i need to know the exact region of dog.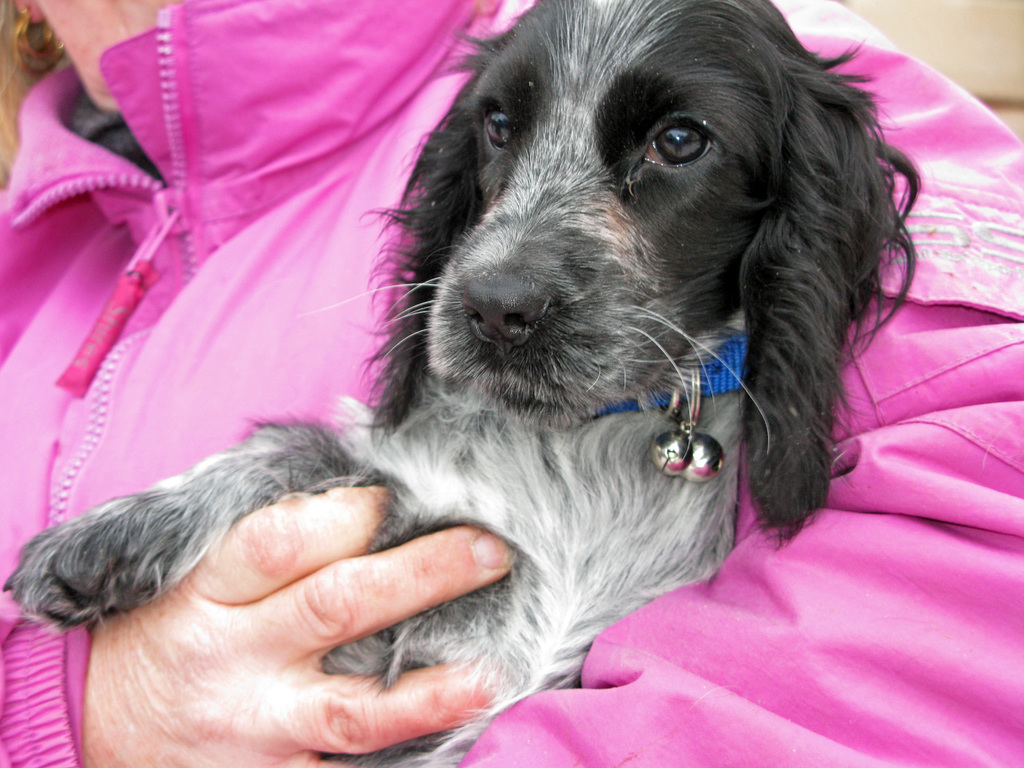
Region: [10,0,924,767].
